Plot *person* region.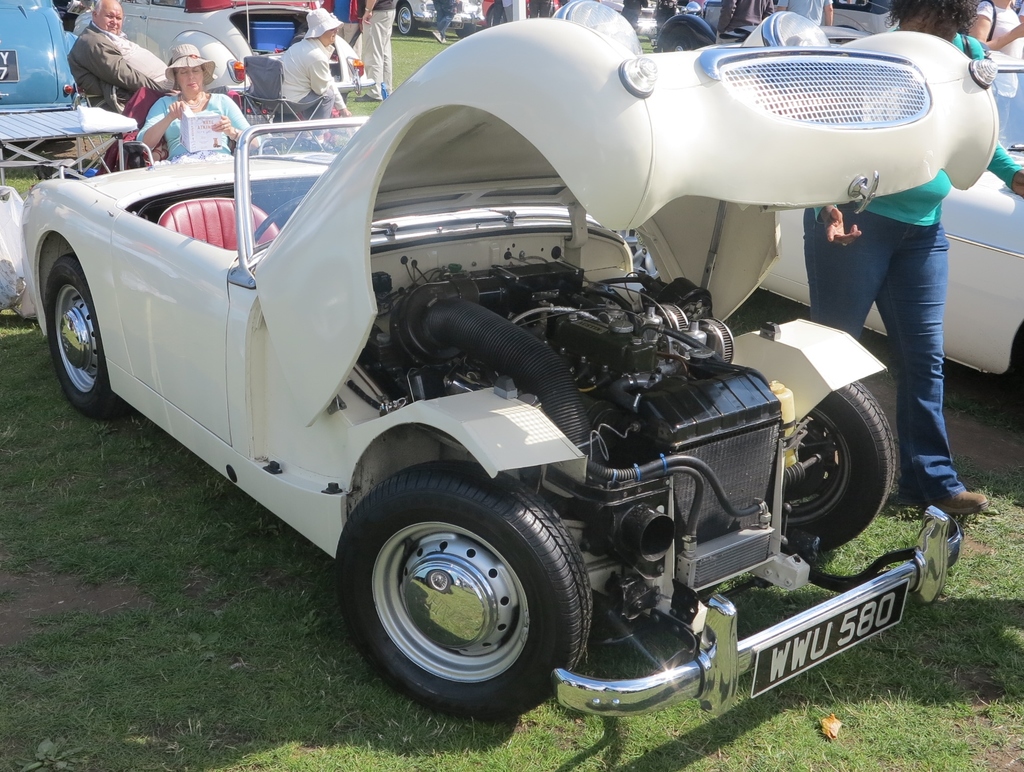
Plotted at 799, 0, 1023, 520.
